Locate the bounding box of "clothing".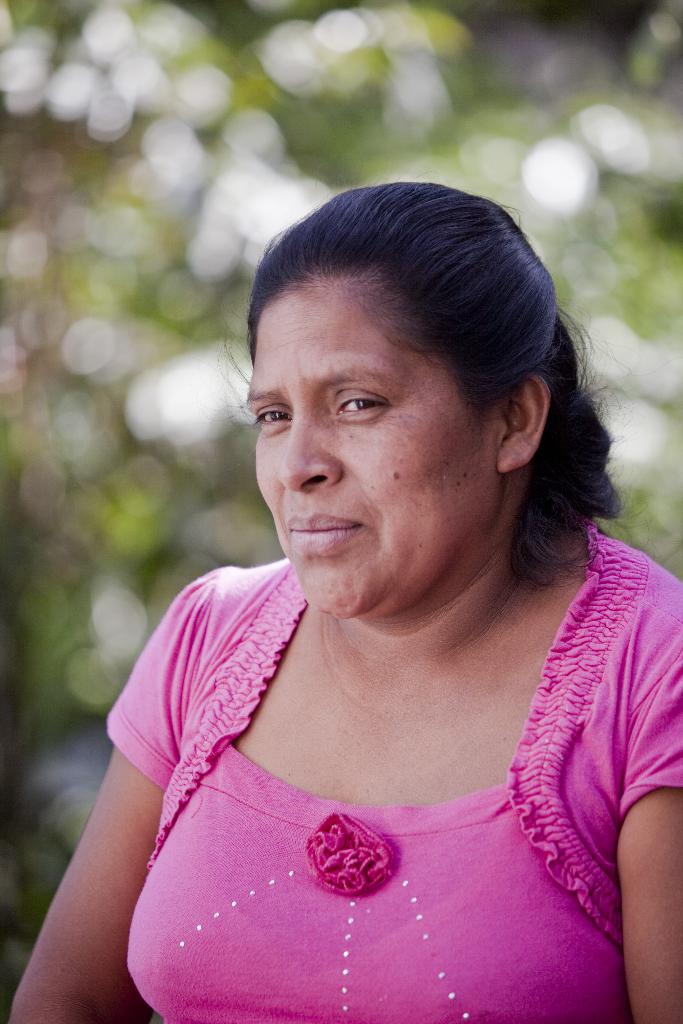
Bounding box: bbox=[88, 394, 669, 1005].
